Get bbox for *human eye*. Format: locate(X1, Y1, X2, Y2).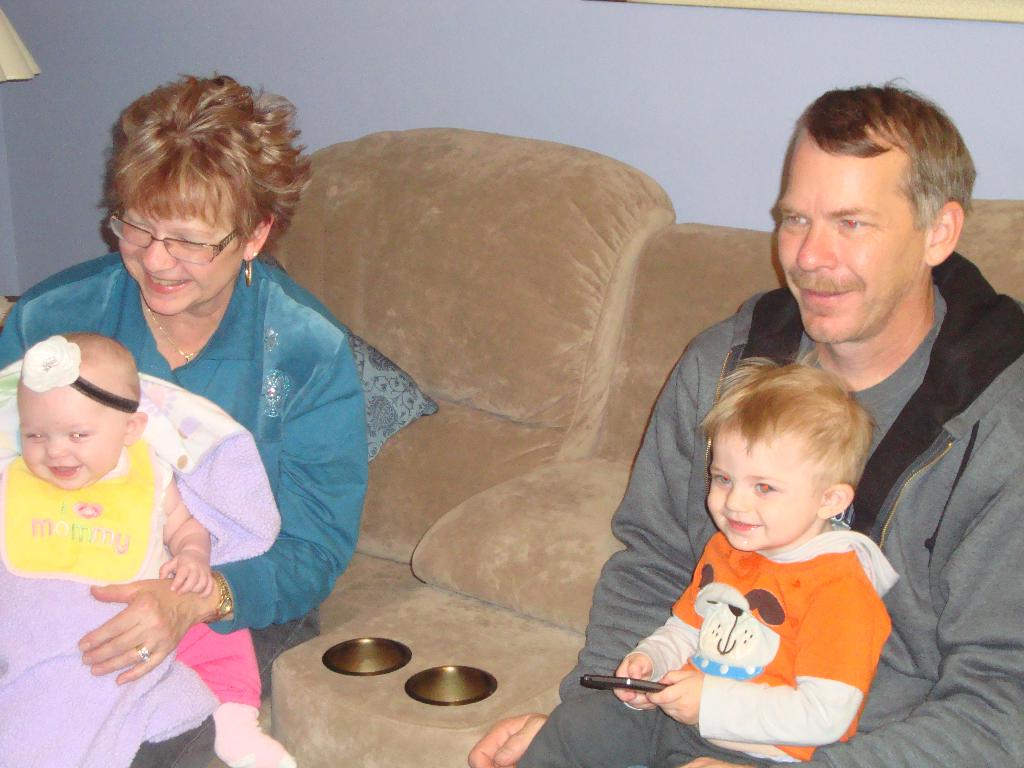
locate(755, 479, 781, 497).
